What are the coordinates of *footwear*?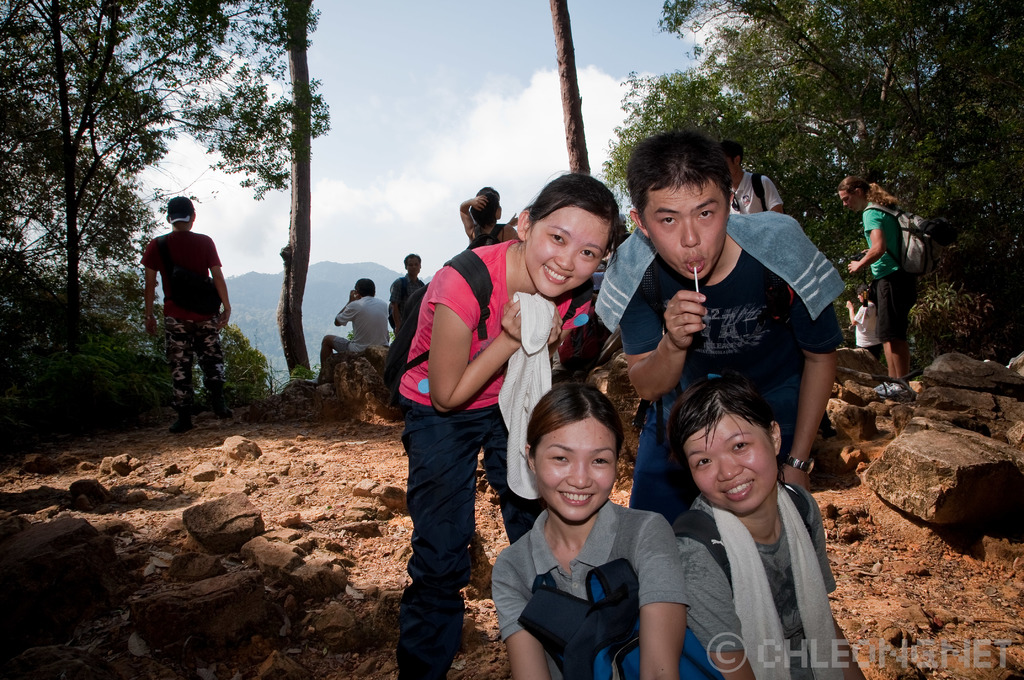
Rect(572, 369, 588, 380).
